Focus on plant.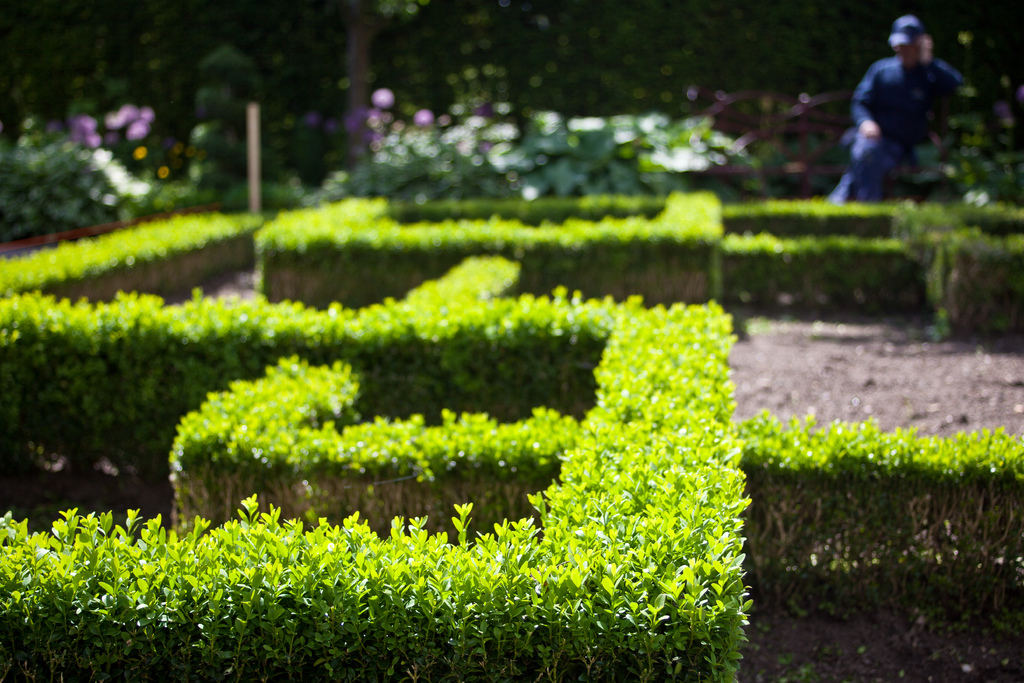
Focused at detection(745, 404, 1023, 605).
